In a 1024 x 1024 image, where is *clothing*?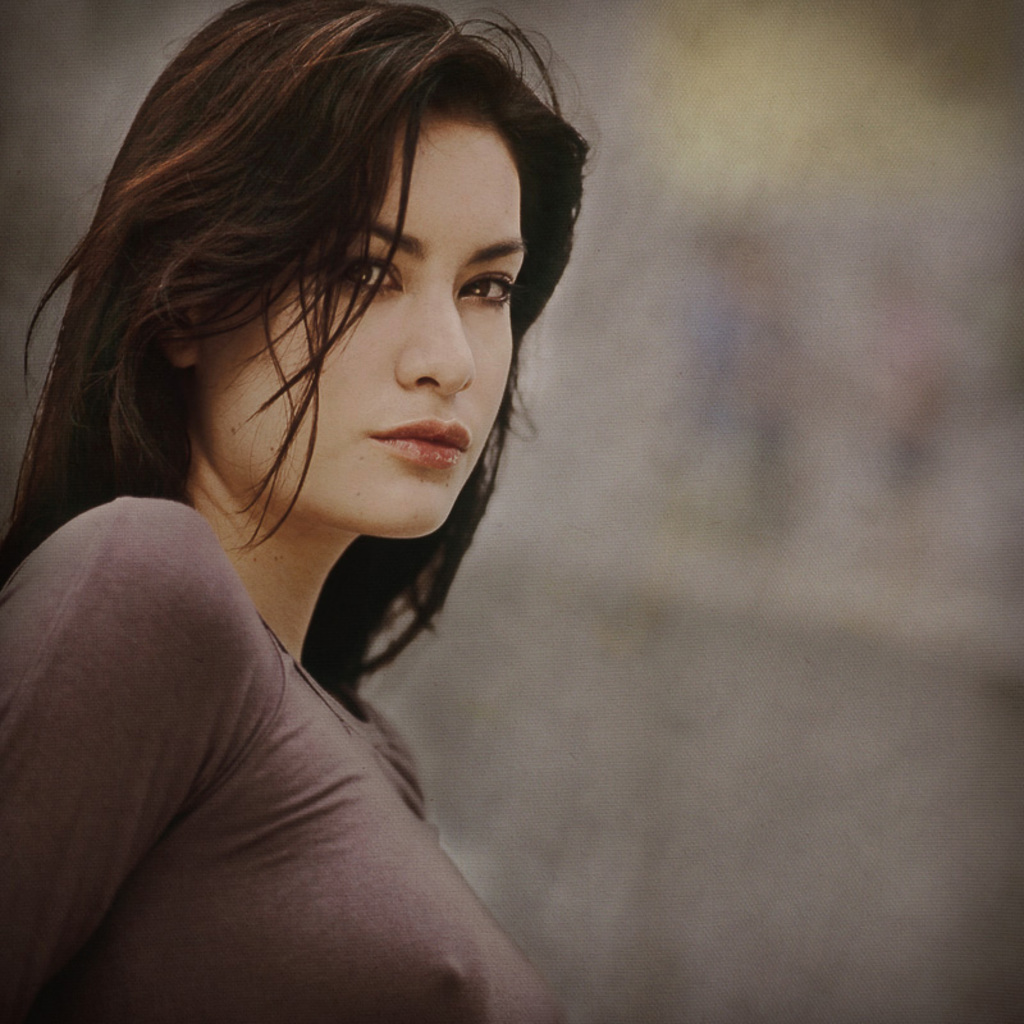
rect(5, 392, 577, 992).
